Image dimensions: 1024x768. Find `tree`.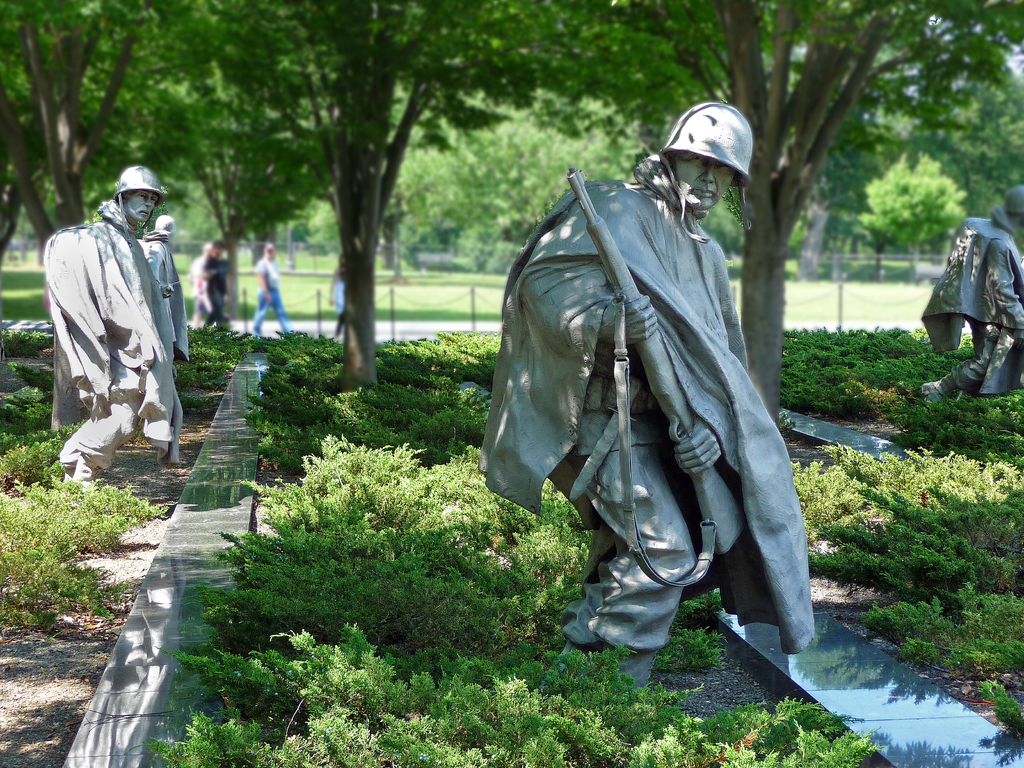
select_region(511, 113, 647, 271).
